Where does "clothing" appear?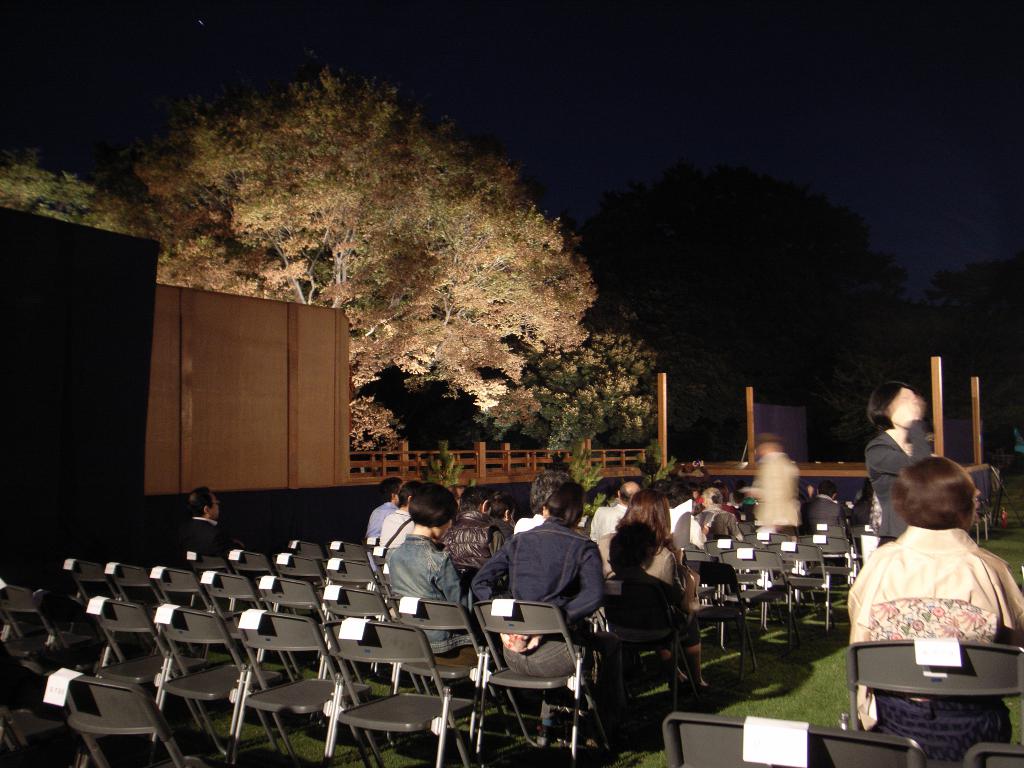
Appears at <bbox>600, 566, 692, 714</bbox>.
